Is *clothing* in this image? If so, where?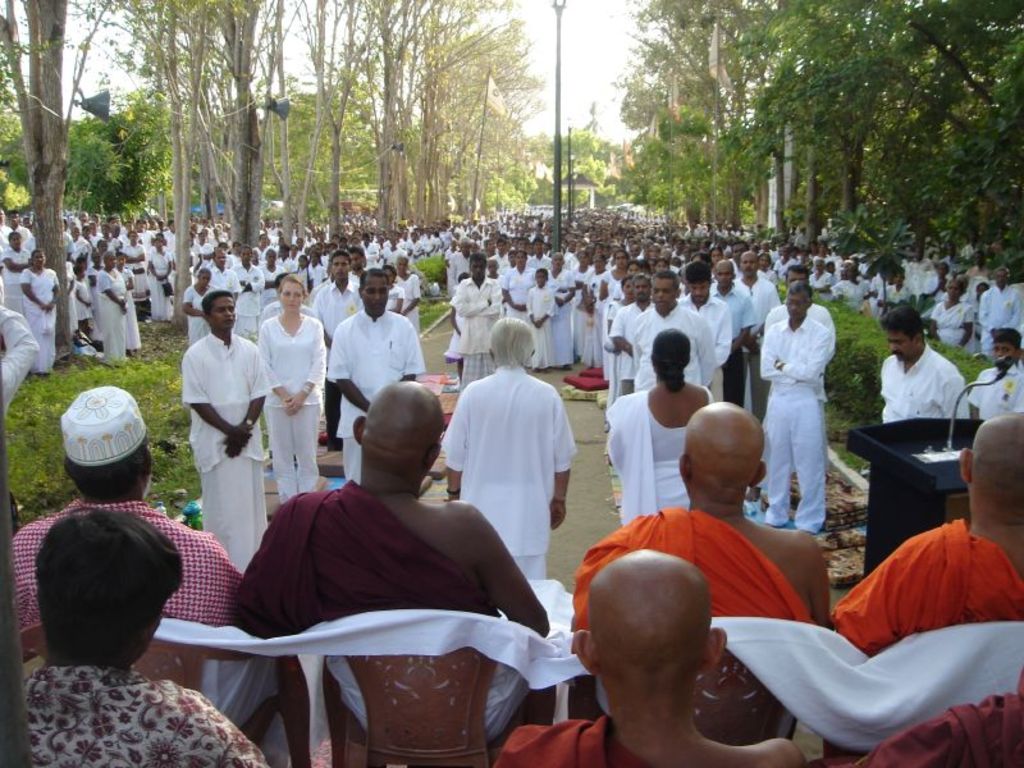
Yes, at x1=632 y1=311 x2=714 y2=397.
